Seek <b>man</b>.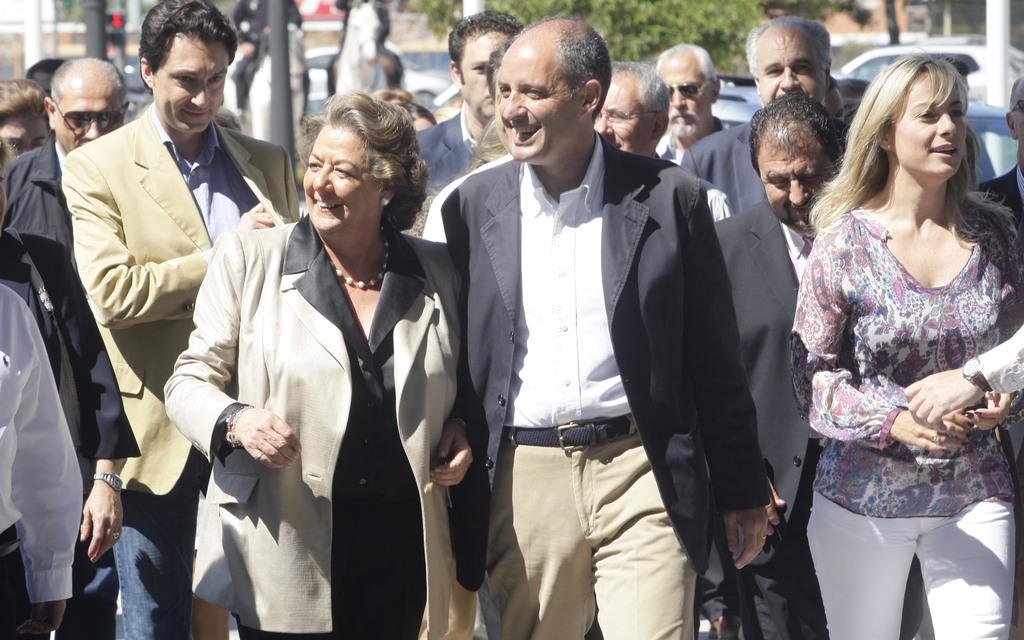
<region>594, 60, 746, 223</region>.
